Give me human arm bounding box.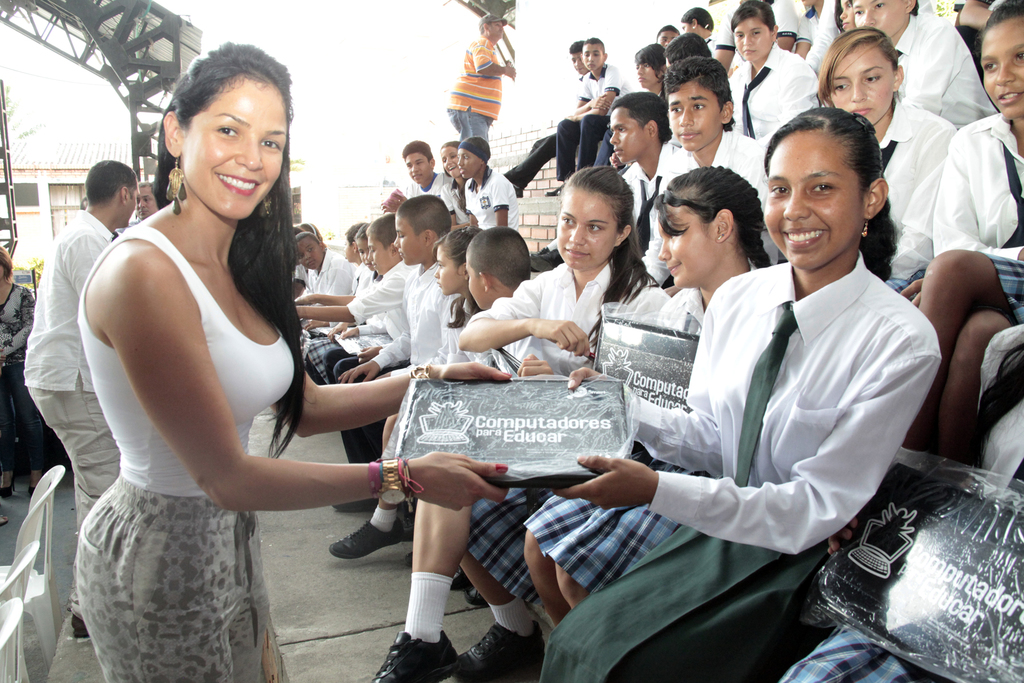
[x1=473, y1=38, x2=515, y2=79].
